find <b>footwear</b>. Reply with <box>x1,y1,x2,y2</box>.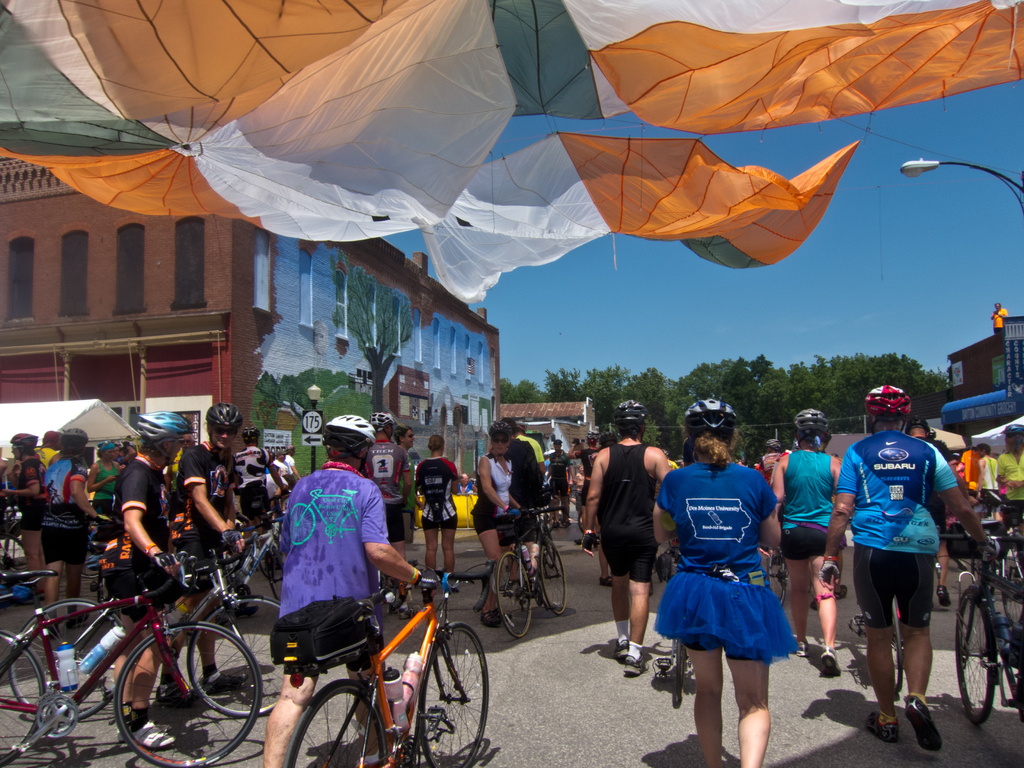
<box>61,614,89,627</box>.
